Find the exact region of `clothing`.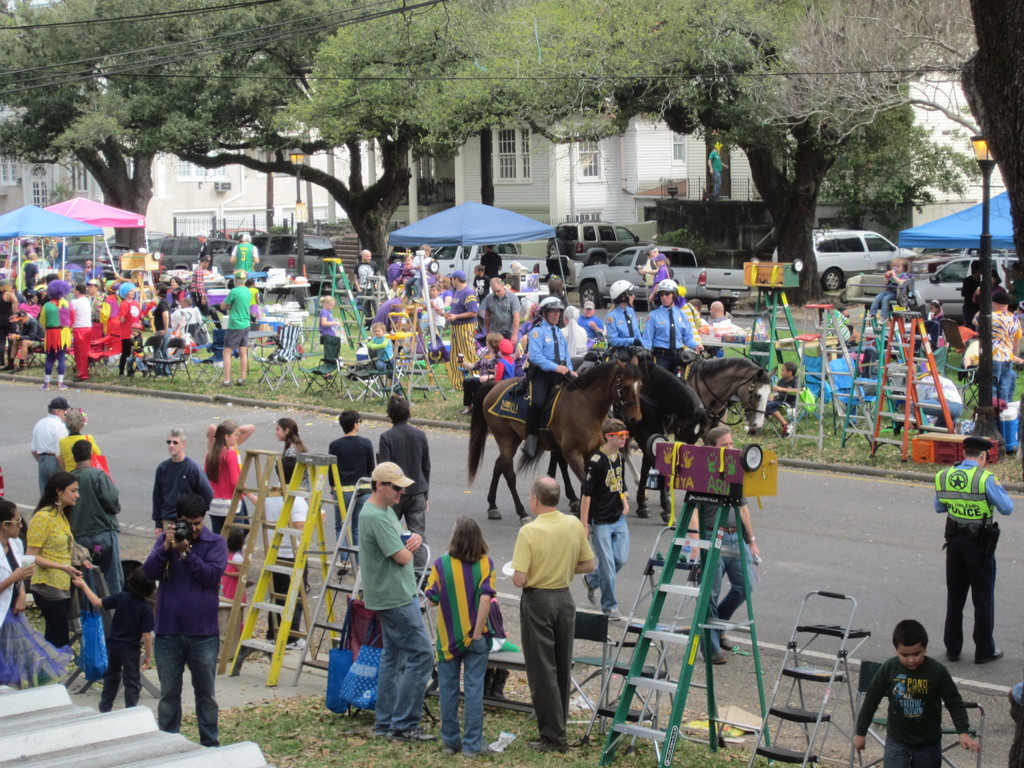
Exact region: <region>32, 413, 68, 488</region>.
